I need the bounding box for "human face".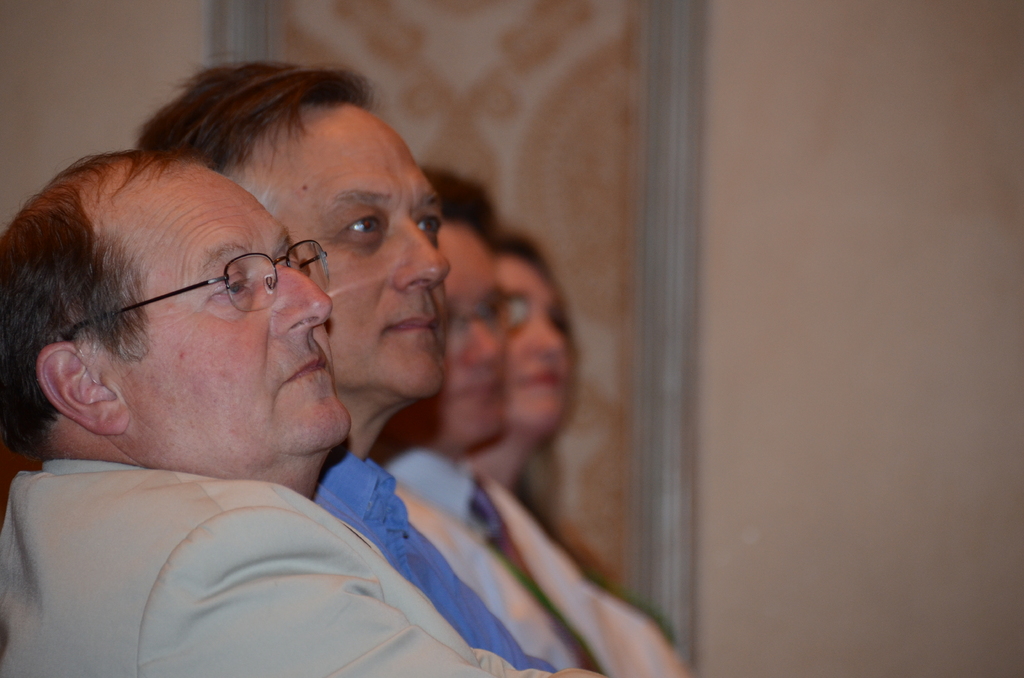
Here it is: locate(94, 170, 351, 449).
